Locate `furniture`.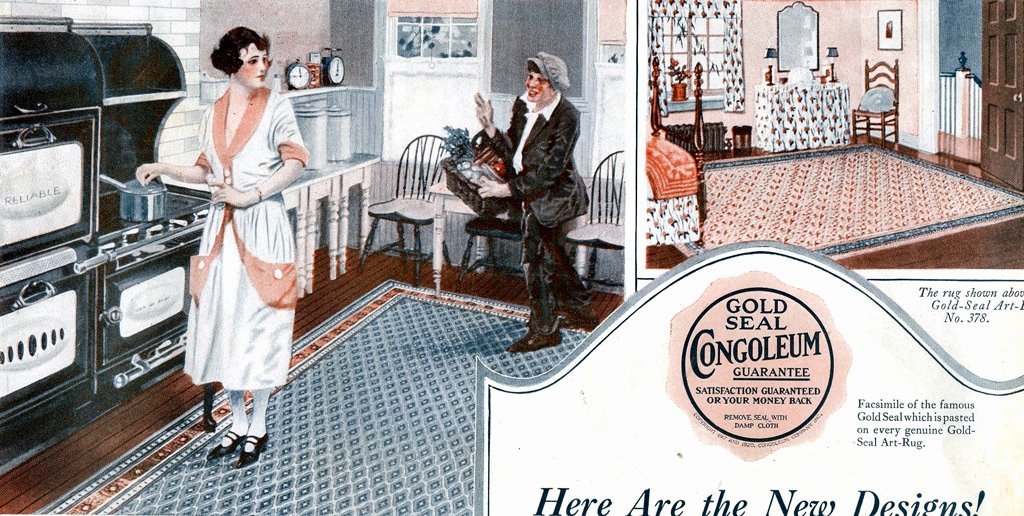
Bounding box: detection(337, 158, 376, 268).
